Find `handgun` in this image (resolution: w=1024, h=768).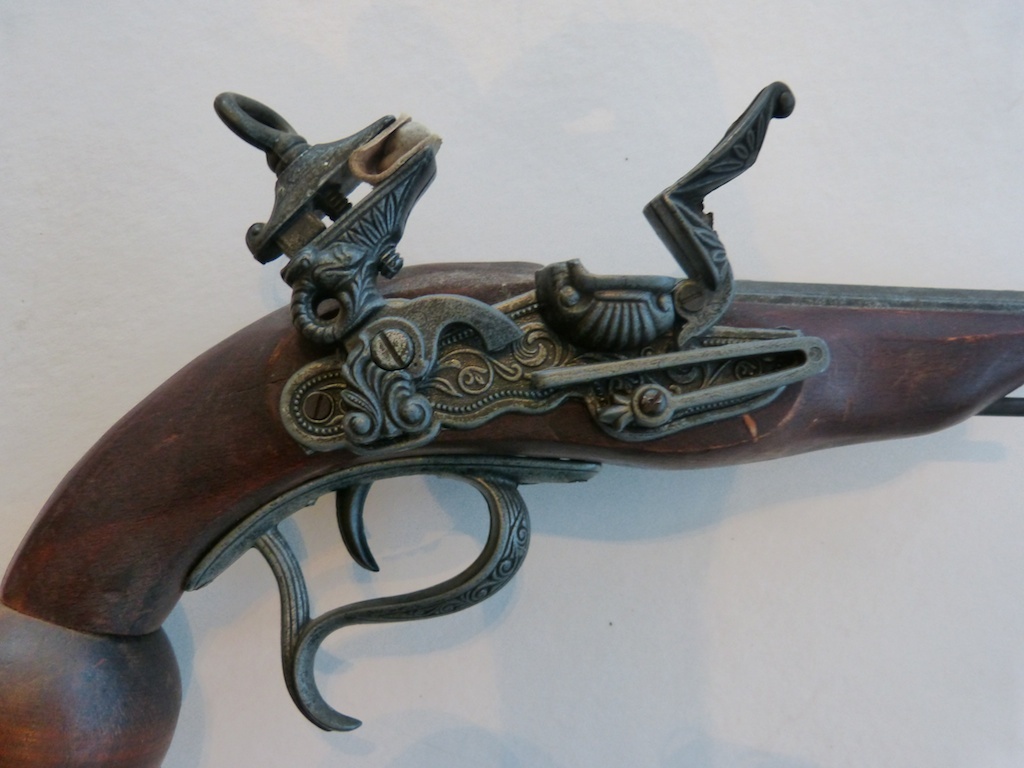
0, 79, 1023, 767.
